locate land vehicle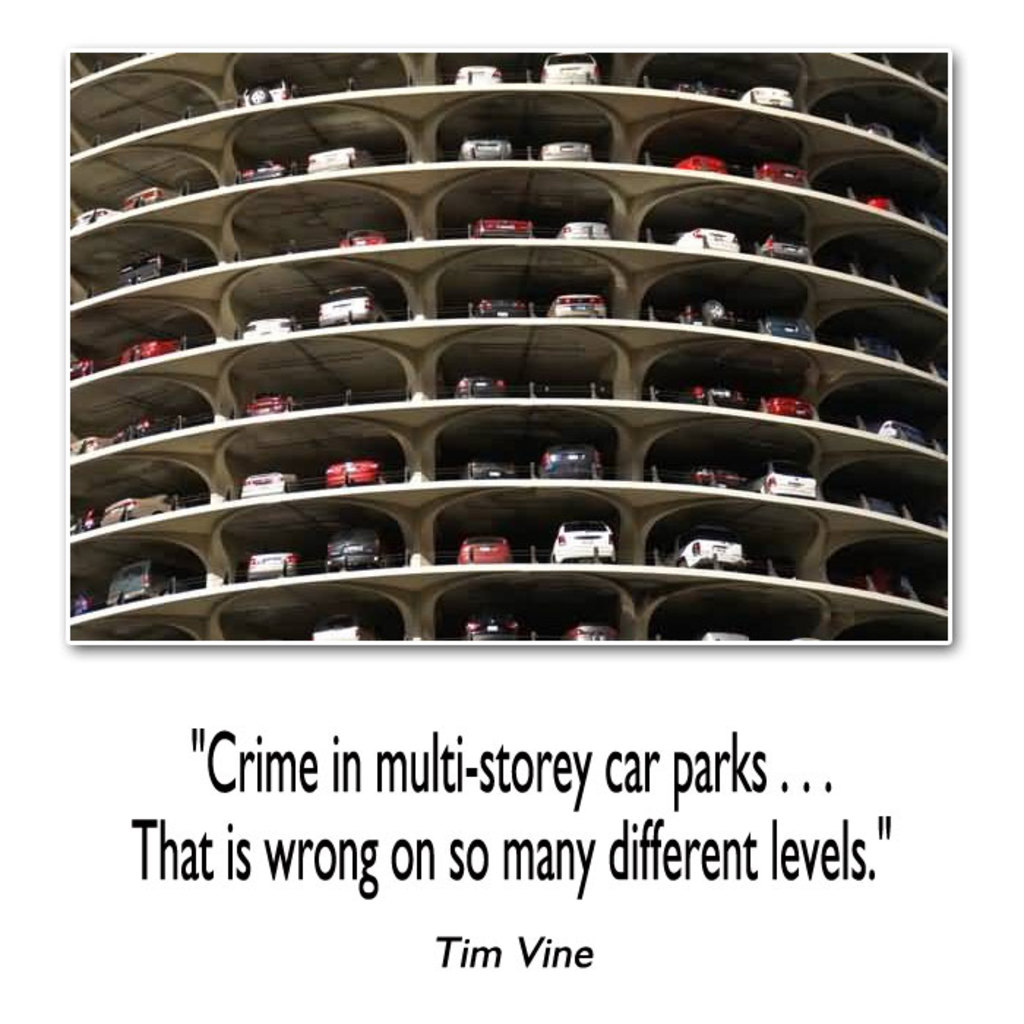
BBox(762, 165, 802, 178)
